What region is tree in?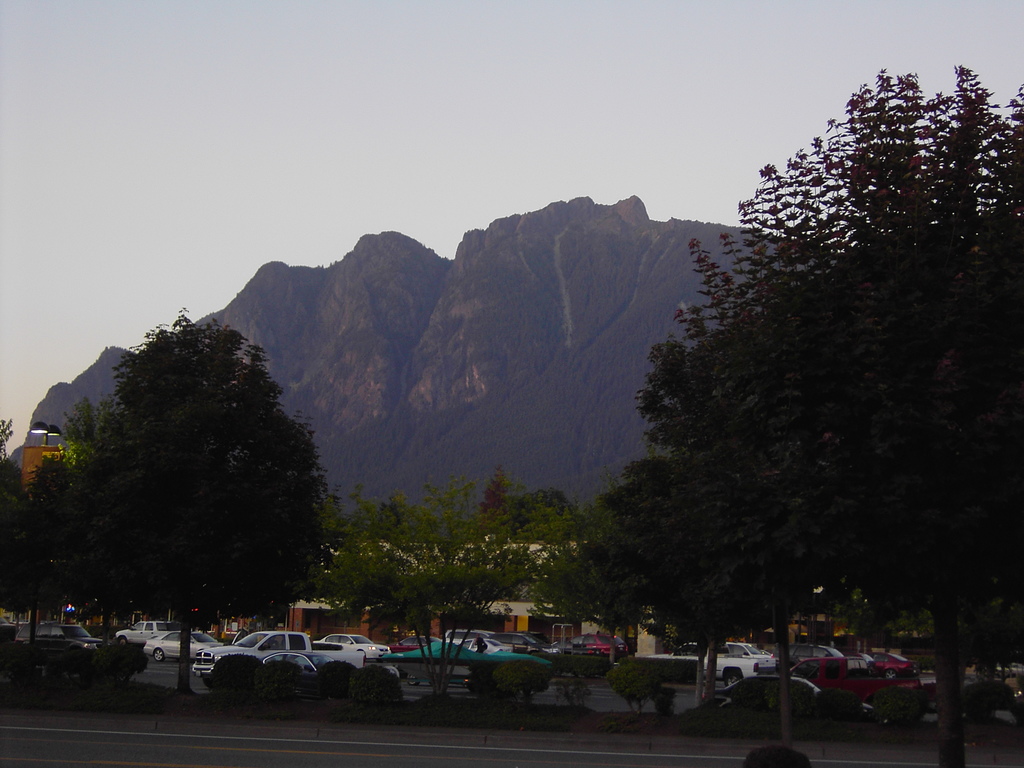
593/447/812/706.
